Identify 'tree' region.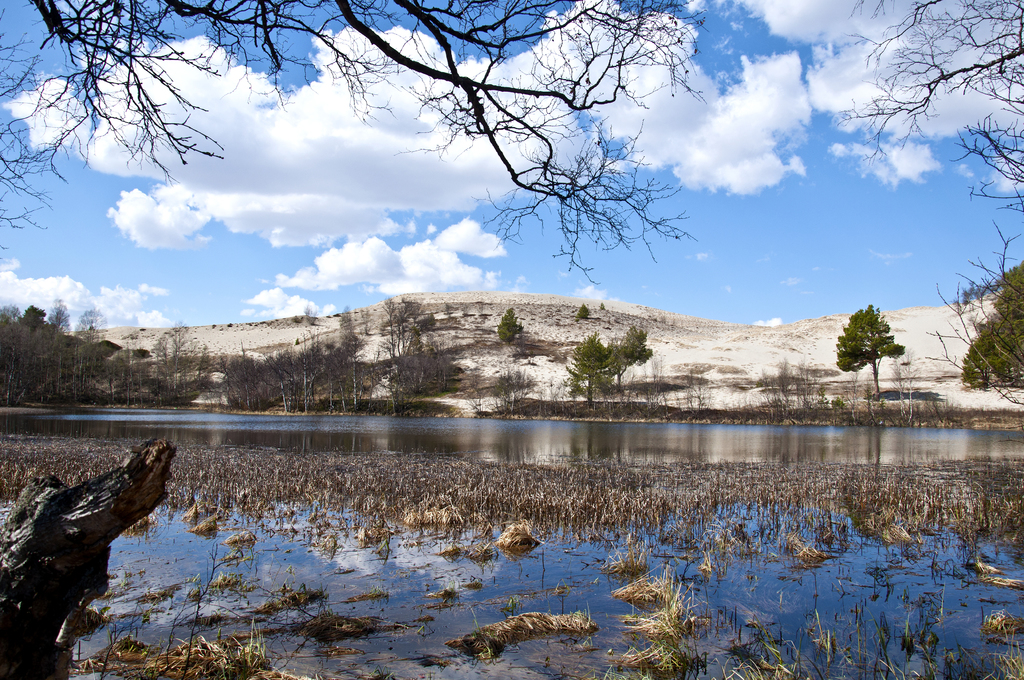
Region: [220, 295, 469, 404].
